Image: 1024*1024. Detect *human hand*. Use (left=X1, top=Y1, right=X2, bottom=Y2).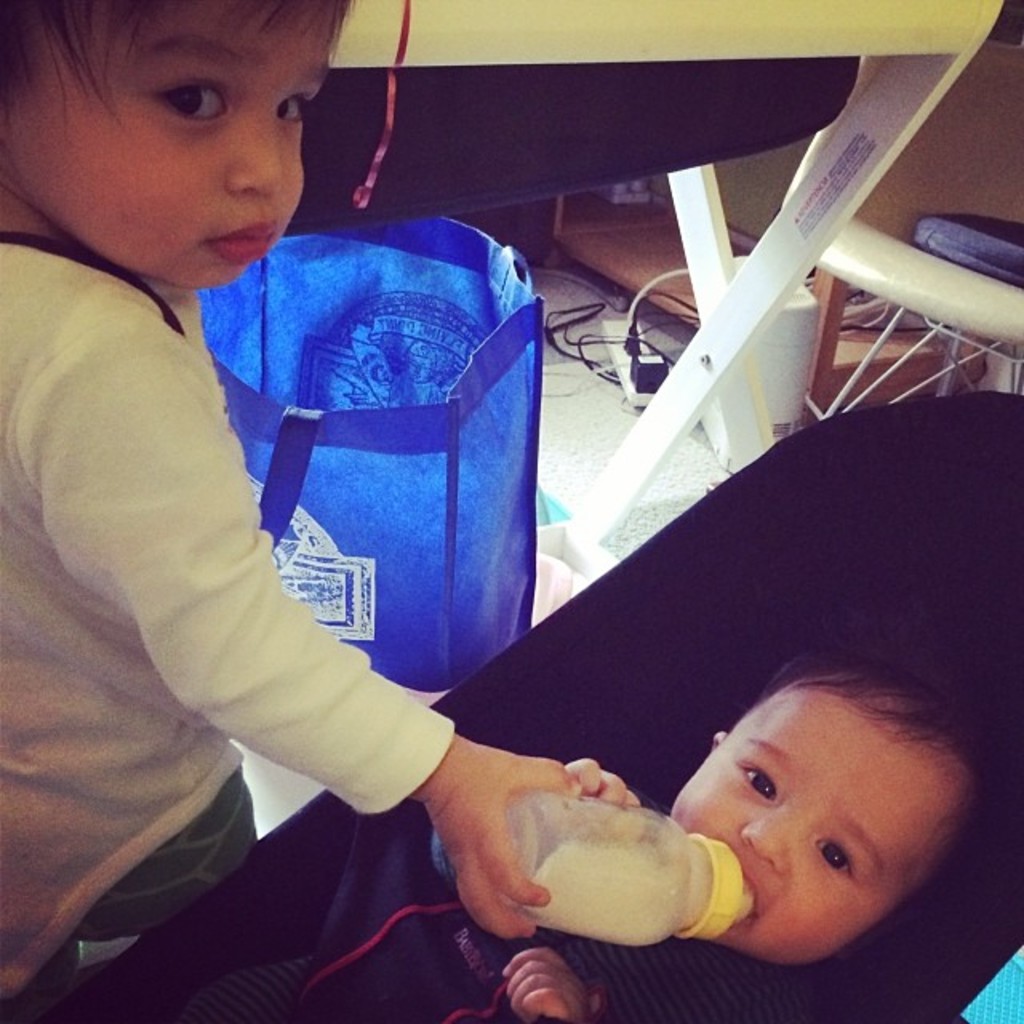
(left=498, top=946, right=589, bottom=1022).
